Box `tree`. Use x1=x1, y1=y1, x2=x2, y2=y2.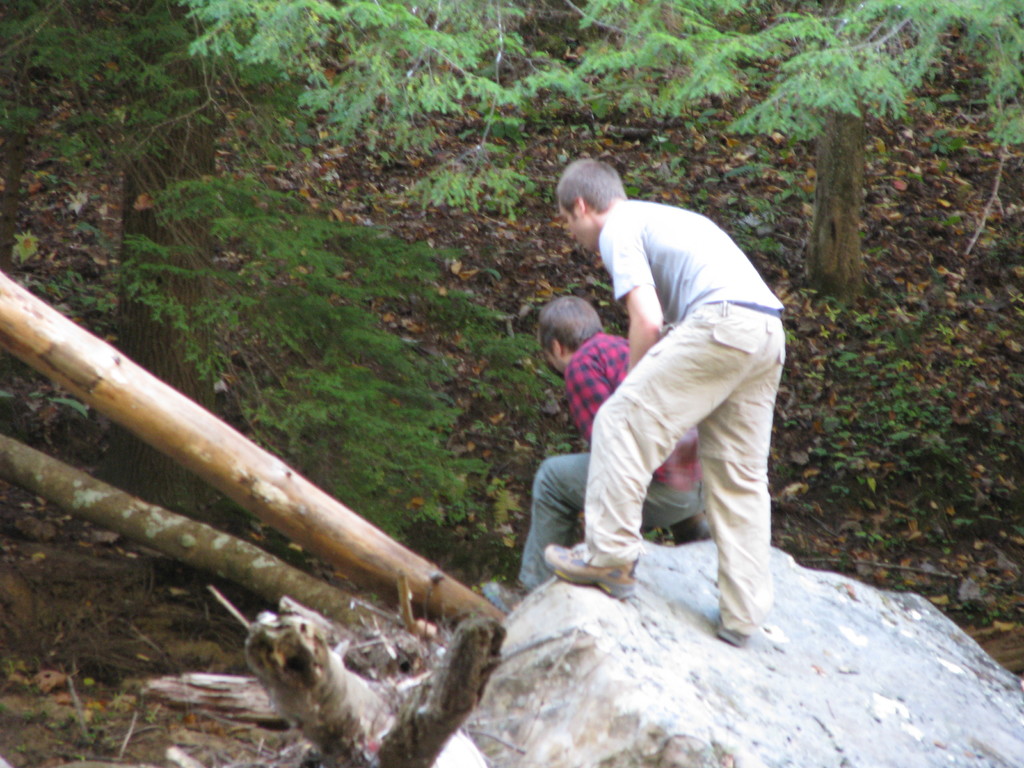
x1=0, y1=0, x2=1023, y2=516.
